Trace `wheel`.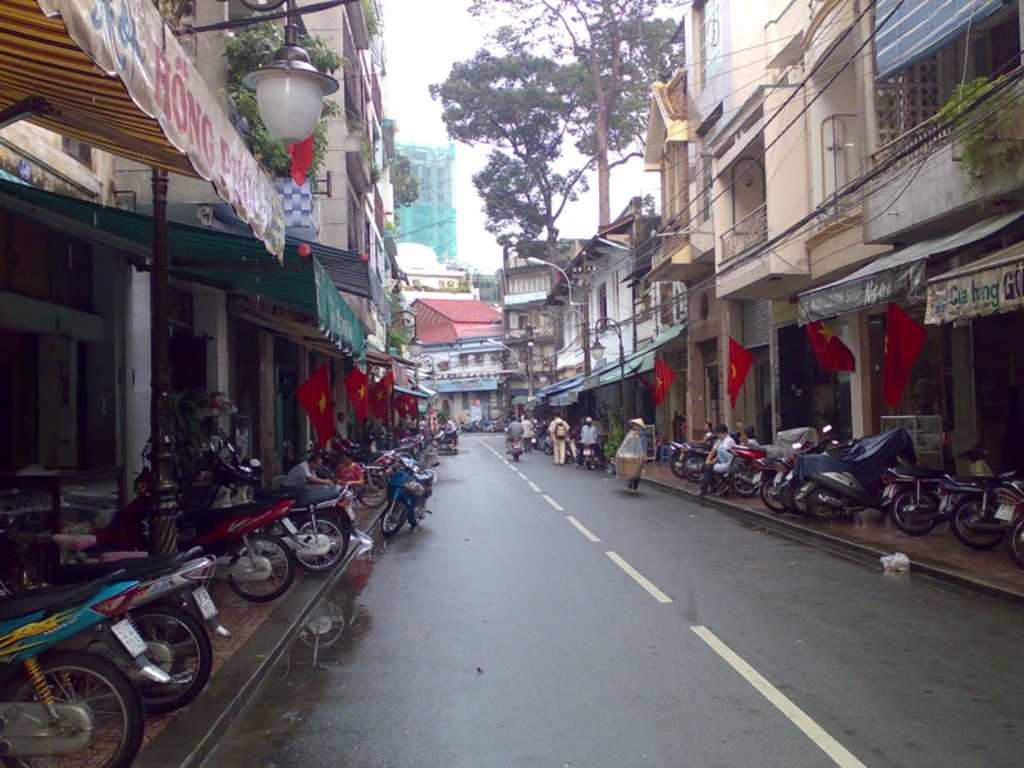
Traced to (355, 471, 393, 507).
